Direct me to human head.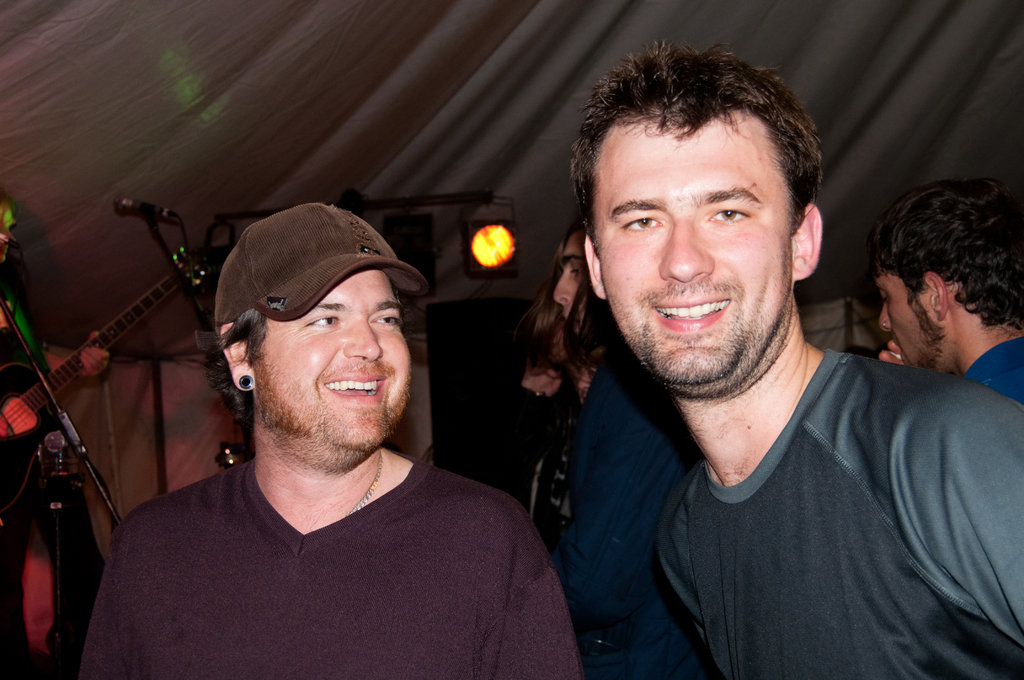
Direction: crop(538, 225, 616, 353).
